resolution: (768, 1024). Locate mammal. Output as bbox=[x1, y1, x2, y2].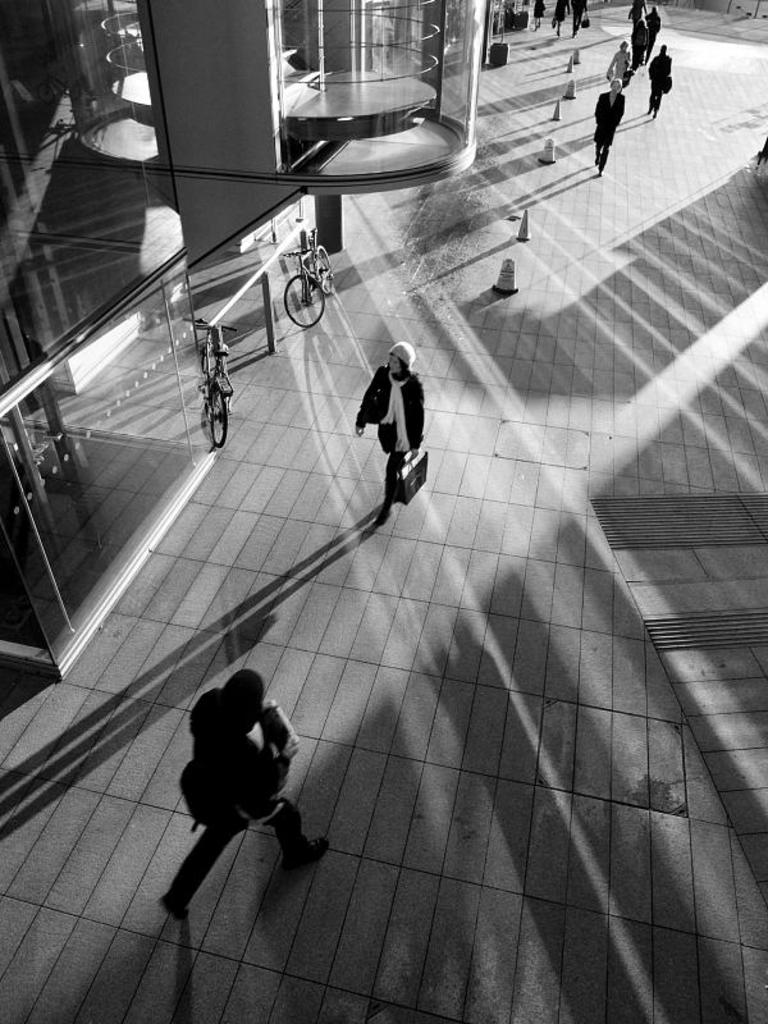
bbox=[608, 41, 635, 83].
